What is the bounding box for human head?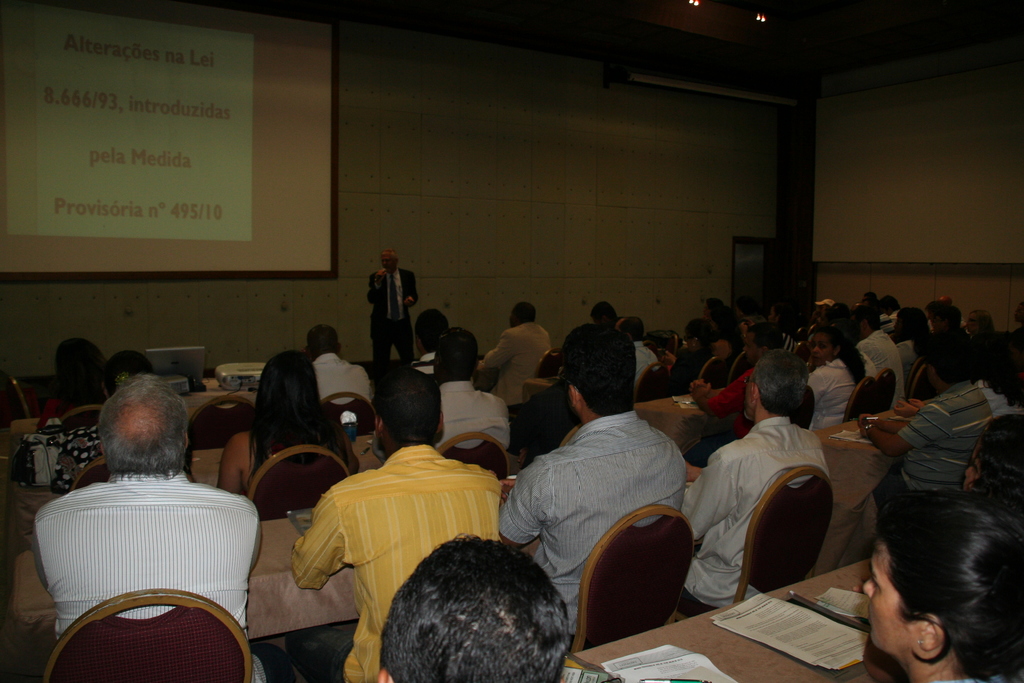
563,324,633,418.
